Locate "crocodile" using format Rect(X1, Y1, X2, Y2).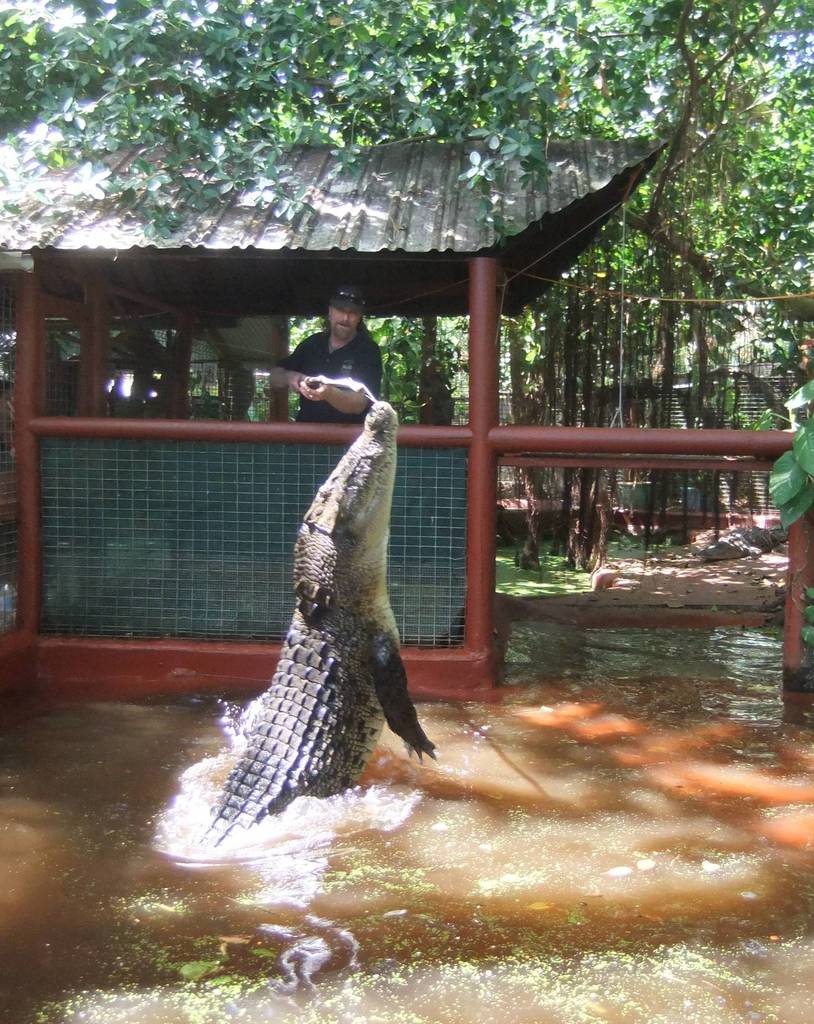
Rect(184, 398, 437, 858).
